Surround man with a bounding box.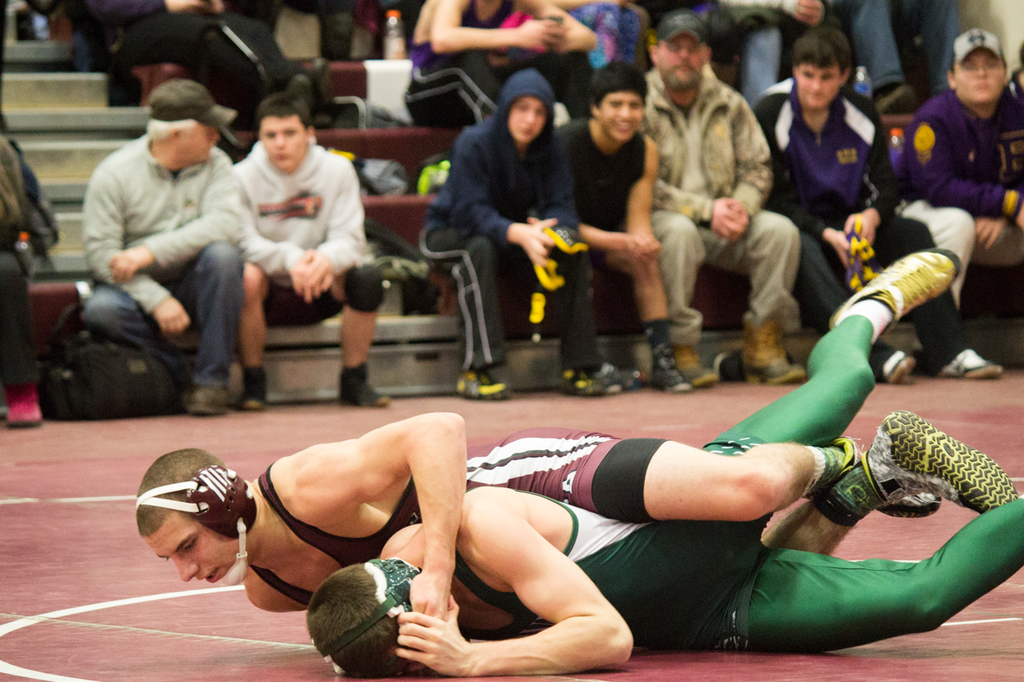
552/69/699/397.
